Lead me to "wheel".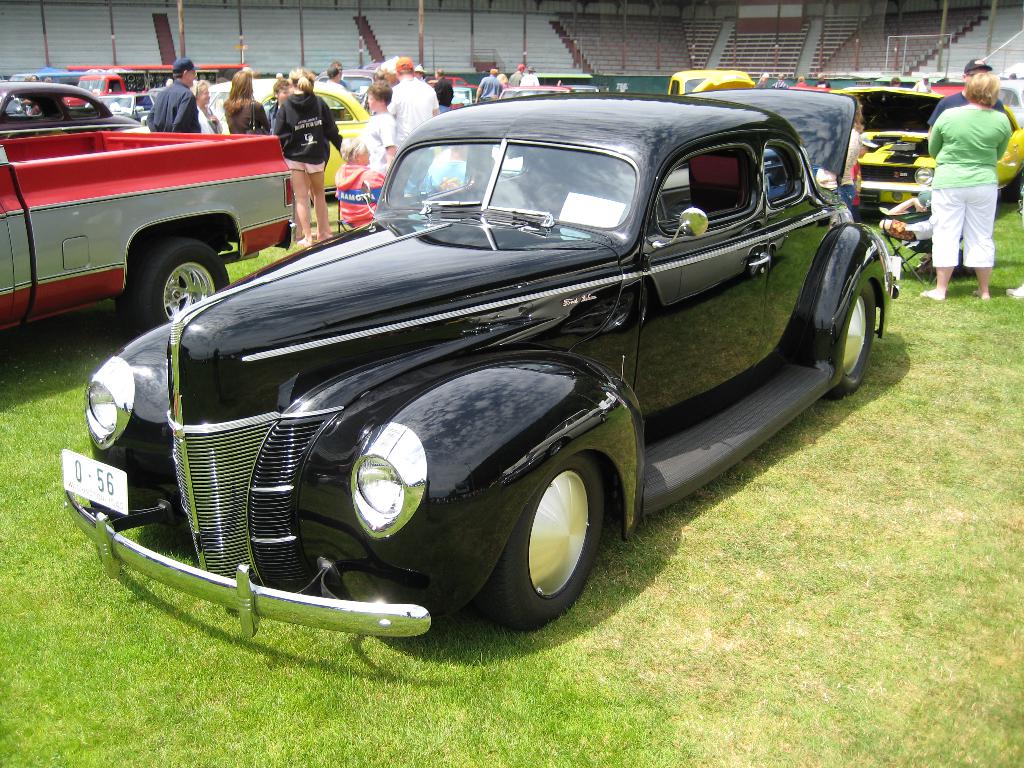
Lead to (x1=120, y1=233, x2=230, y2=340).
